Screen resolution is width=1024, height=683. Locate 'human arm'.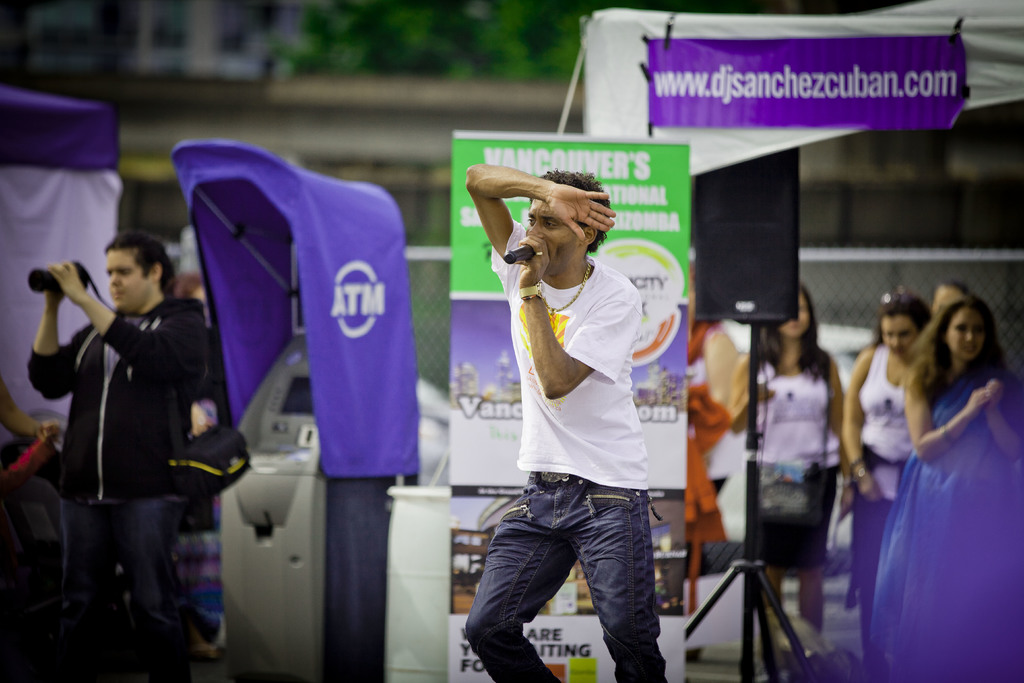
{"x1": 839, "y1": 343, "x2": 883, "y2": 504}.
